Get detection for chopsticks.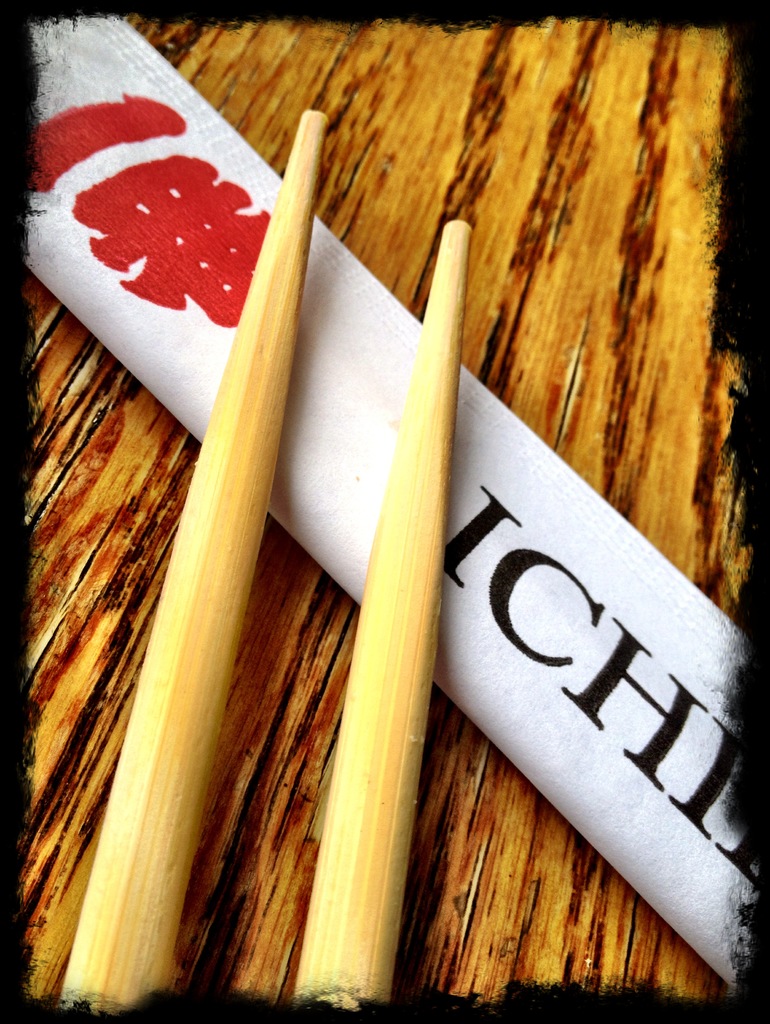
Detection: (x1=63, y1=109, x2=443, y2=997).
